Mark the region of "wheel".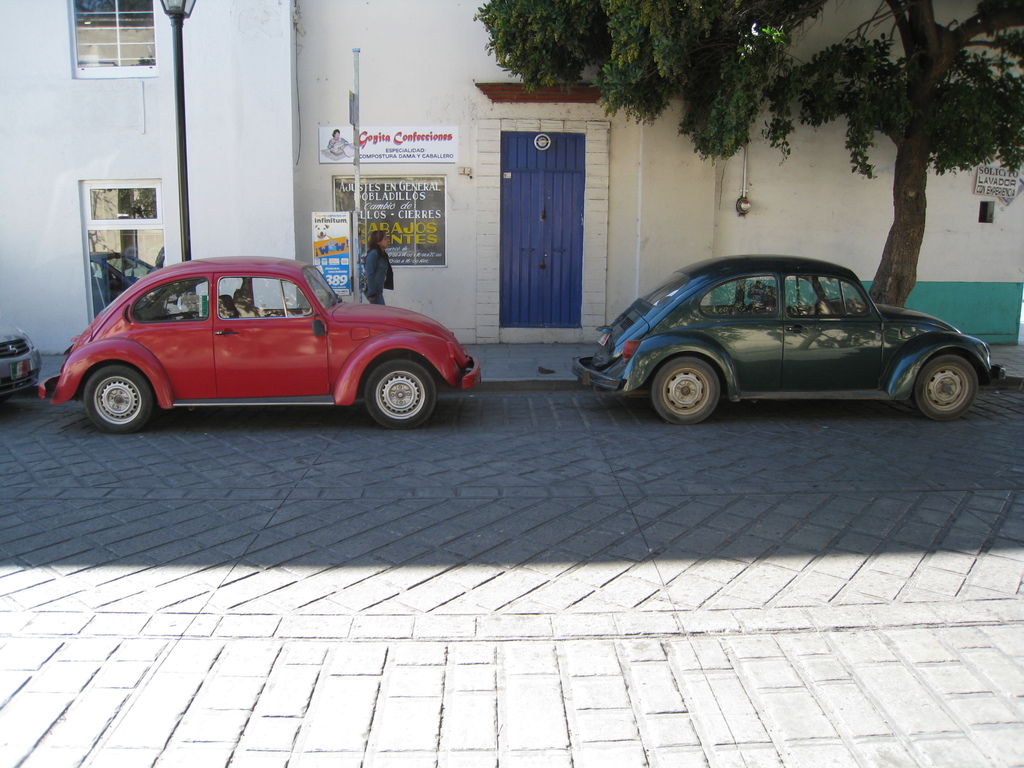
Region: select_region(360, 357, 440, 426).
